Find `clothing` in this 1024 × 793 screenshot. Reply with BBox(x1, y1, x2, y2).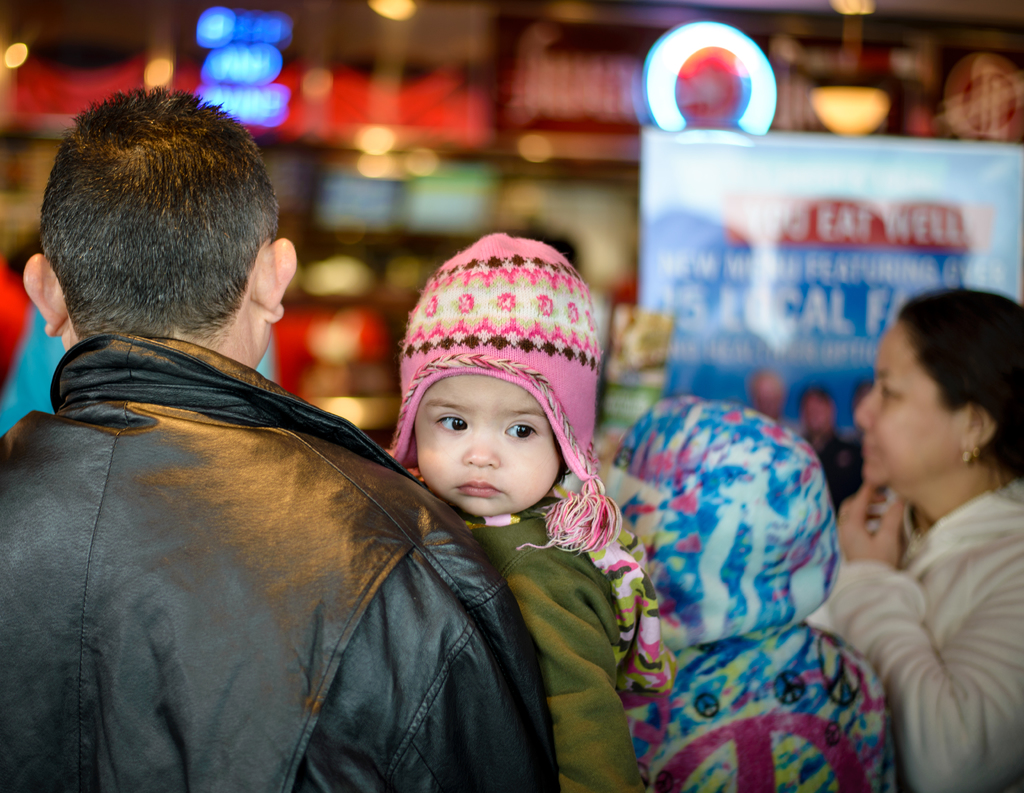
BBox(458, 524, 642, 792).
